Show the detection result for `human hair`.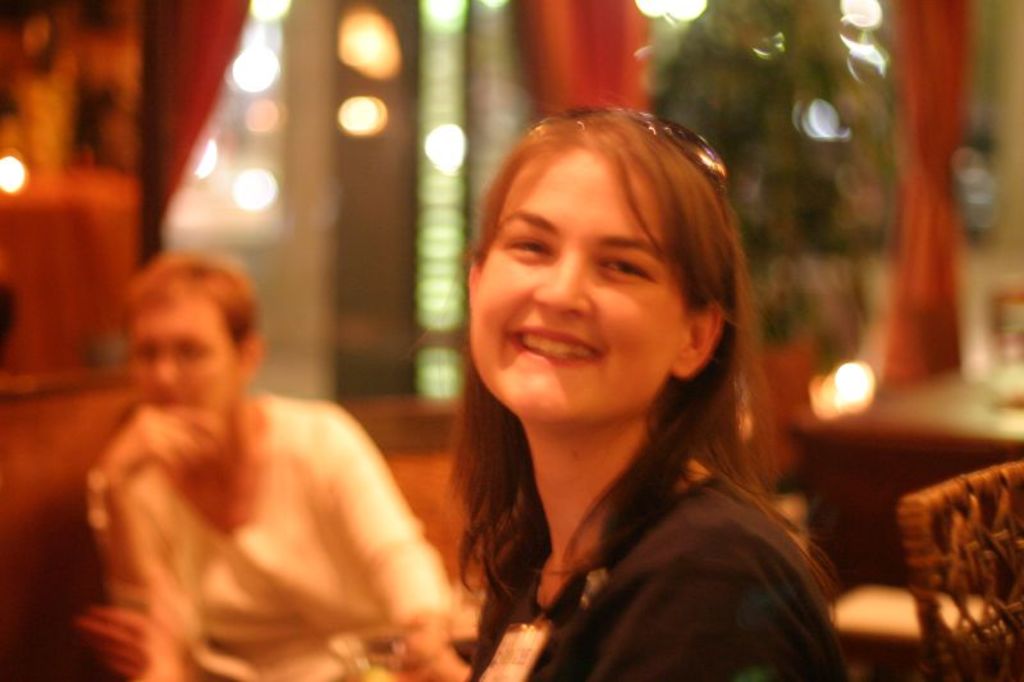
(left=124, top=255, right=257, bottom=343).
